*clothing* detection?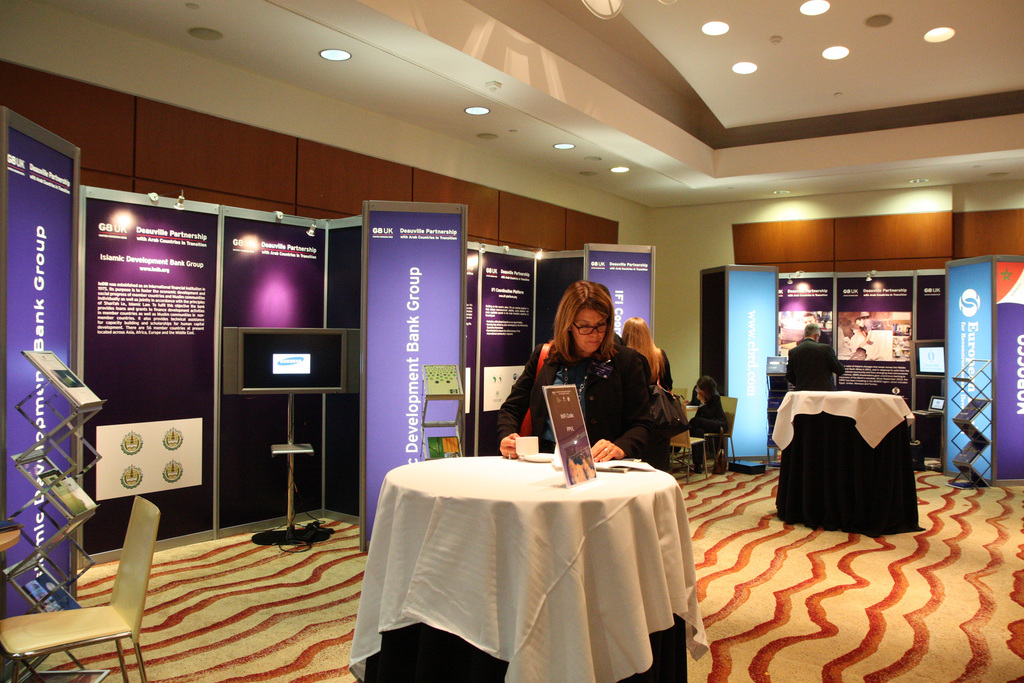
(x1=783, y1=336, x2=844, y2=393)
